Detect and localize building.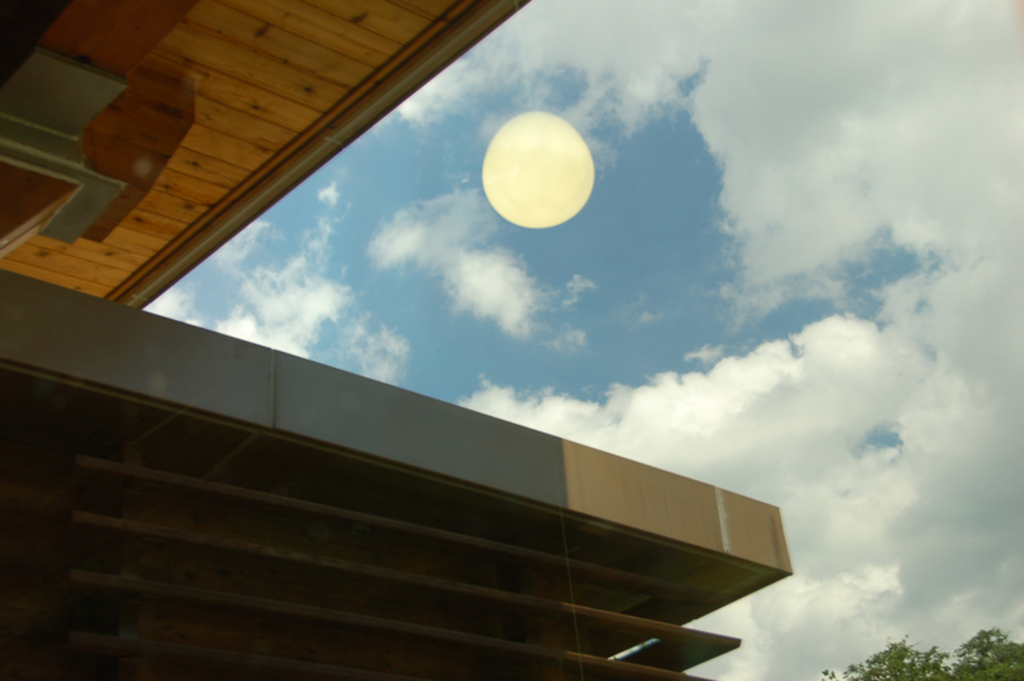
Localized at (0, 0, 794, 680).
